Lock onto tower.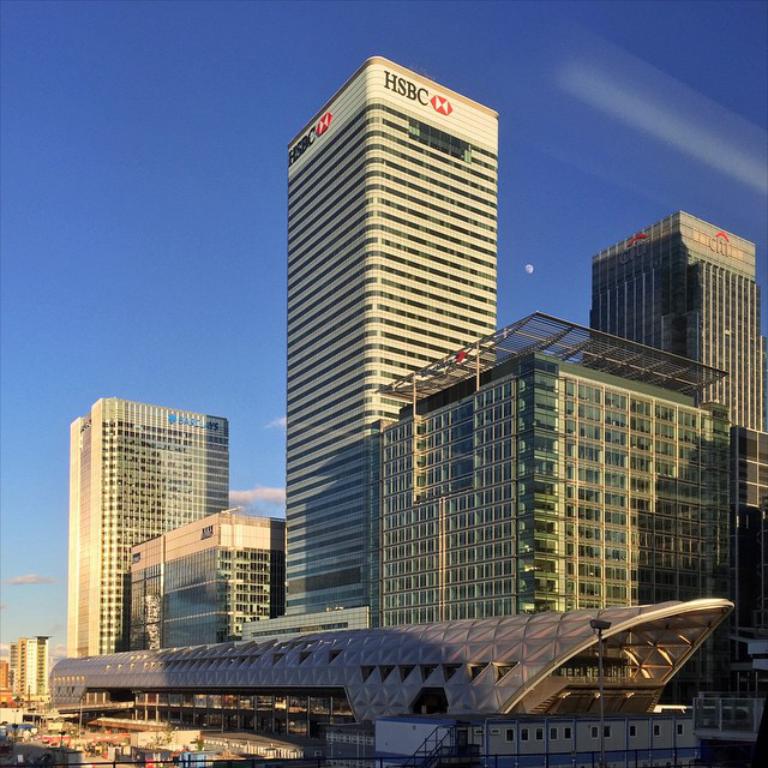
Locked: box(11, 635, 50, 694).
